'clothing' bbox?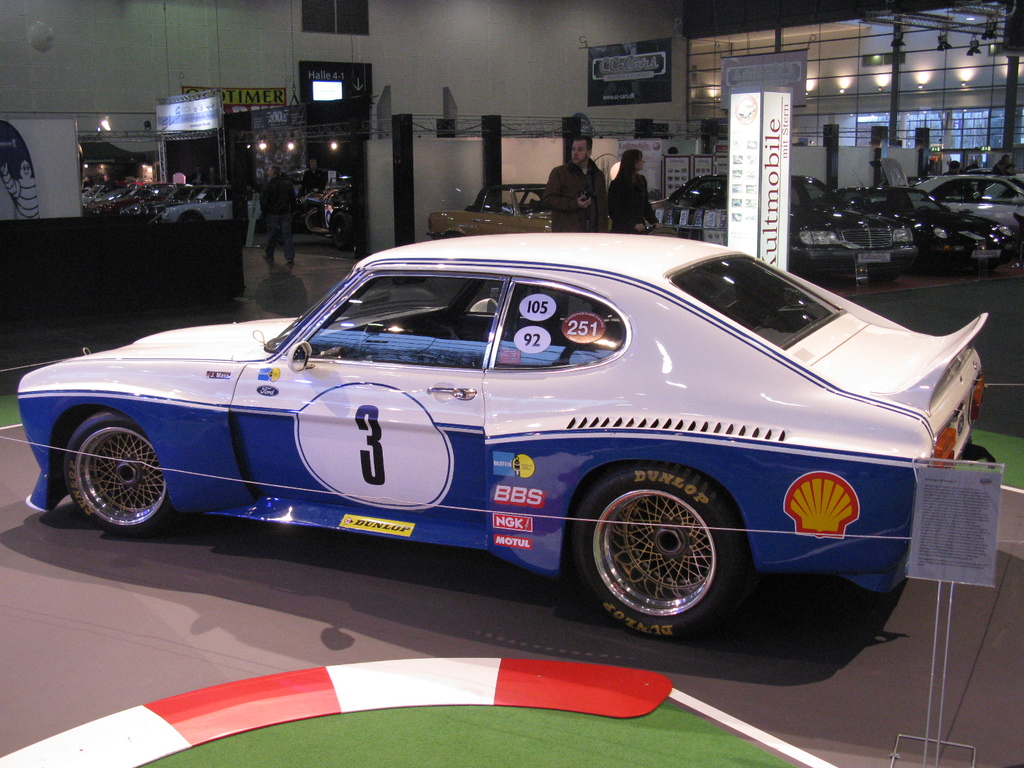
205,173,221,195
